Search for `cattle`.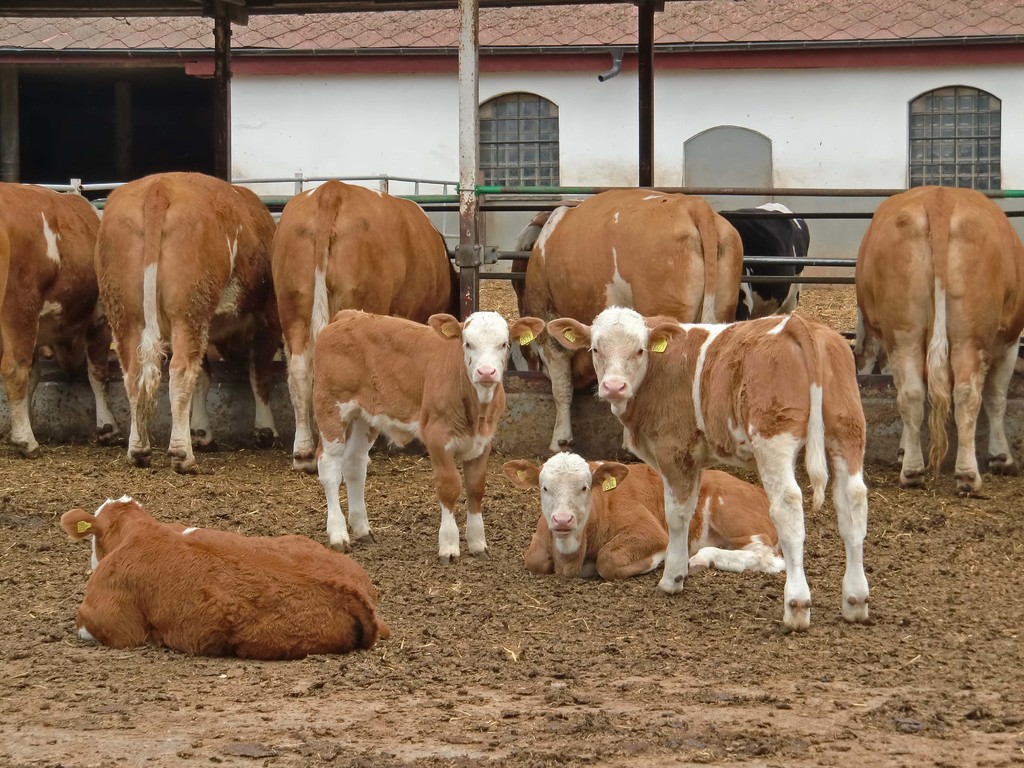
Found at 92:170:285:475.
